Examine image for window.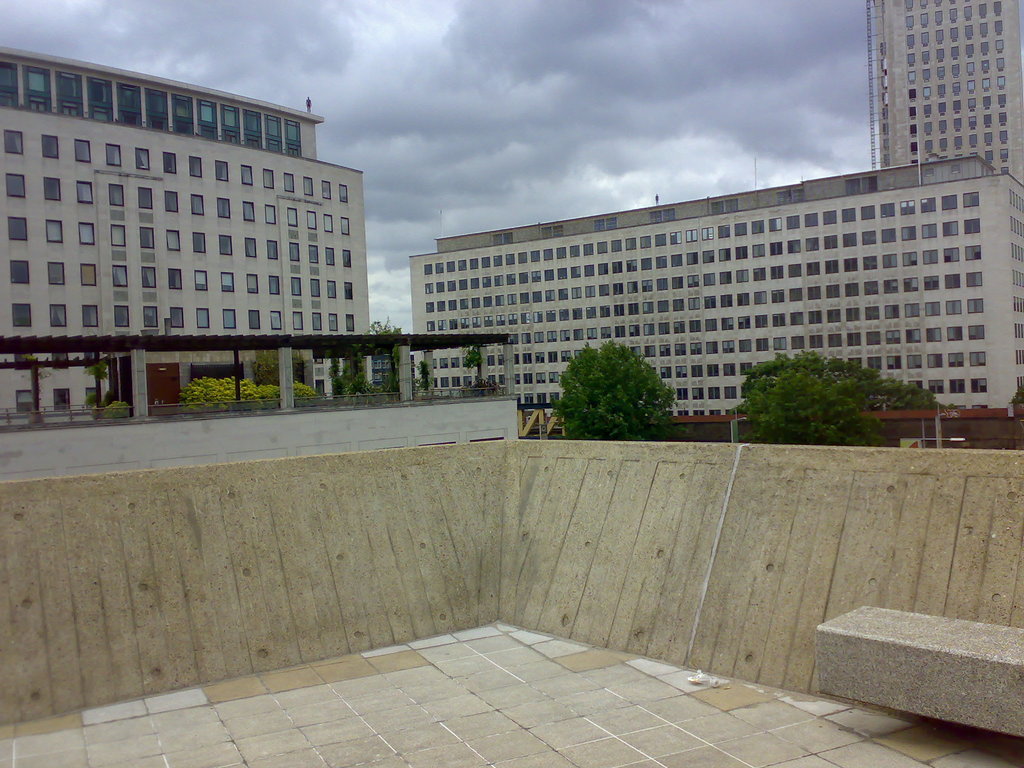
Examination result: (1008, 244, 1023, 265).
